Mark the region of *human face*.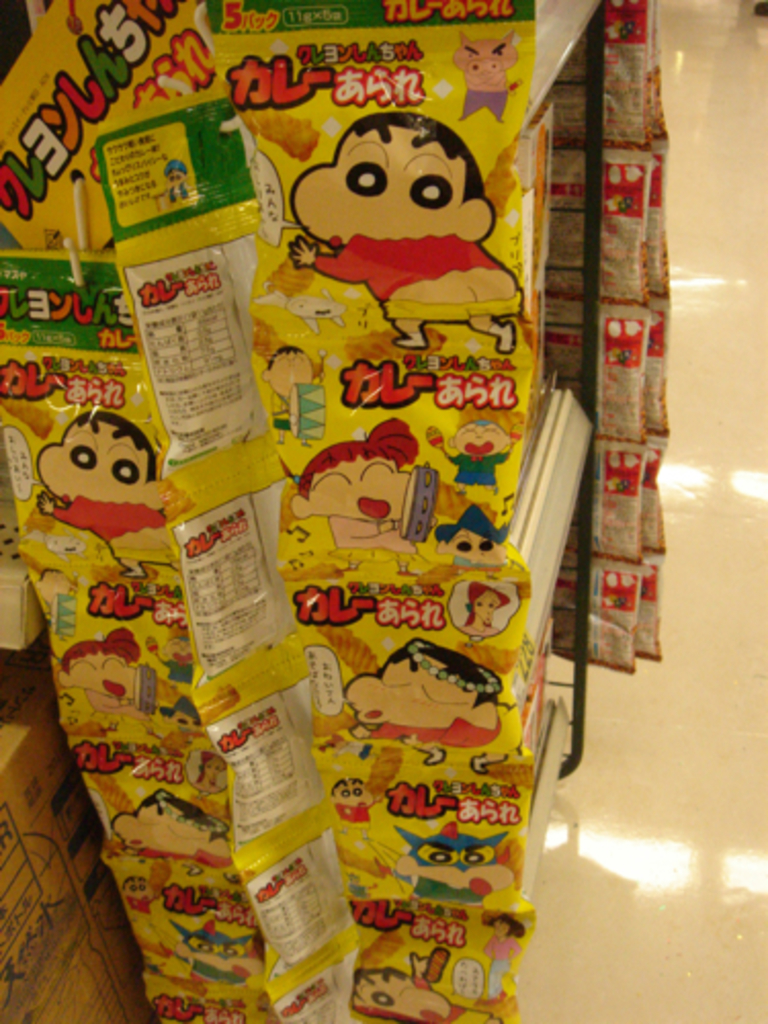
Region: bbox=(303, 459, 408, 524).
